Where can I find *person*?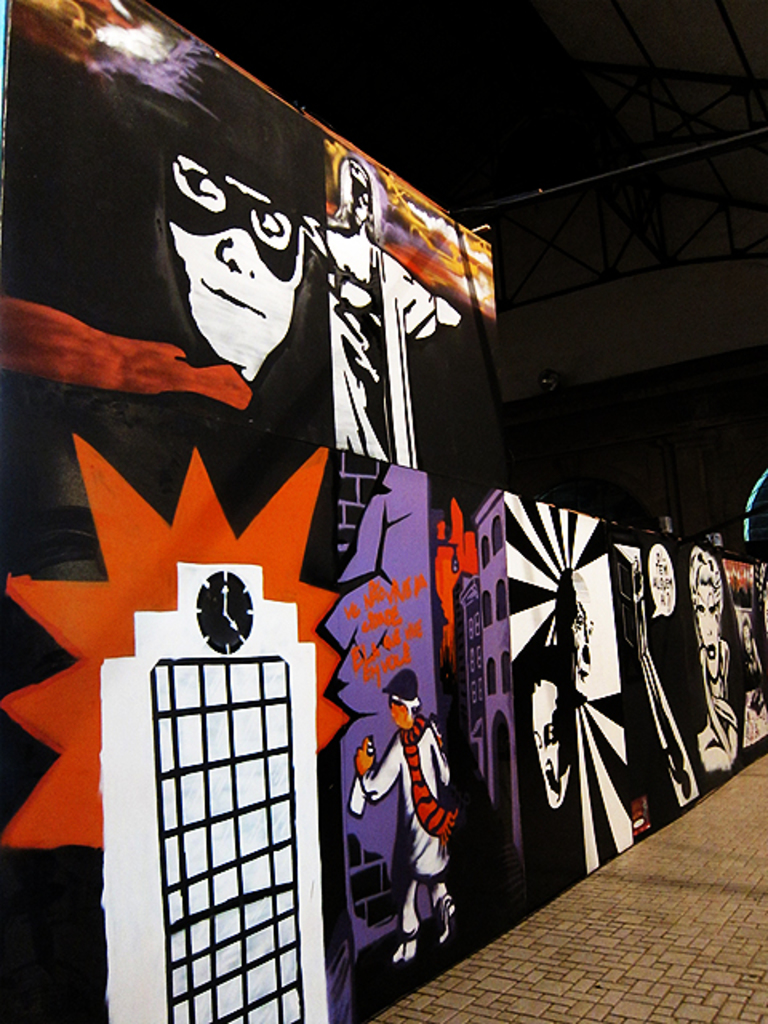
You can find it at bbox(557, 570, 590, 690).
